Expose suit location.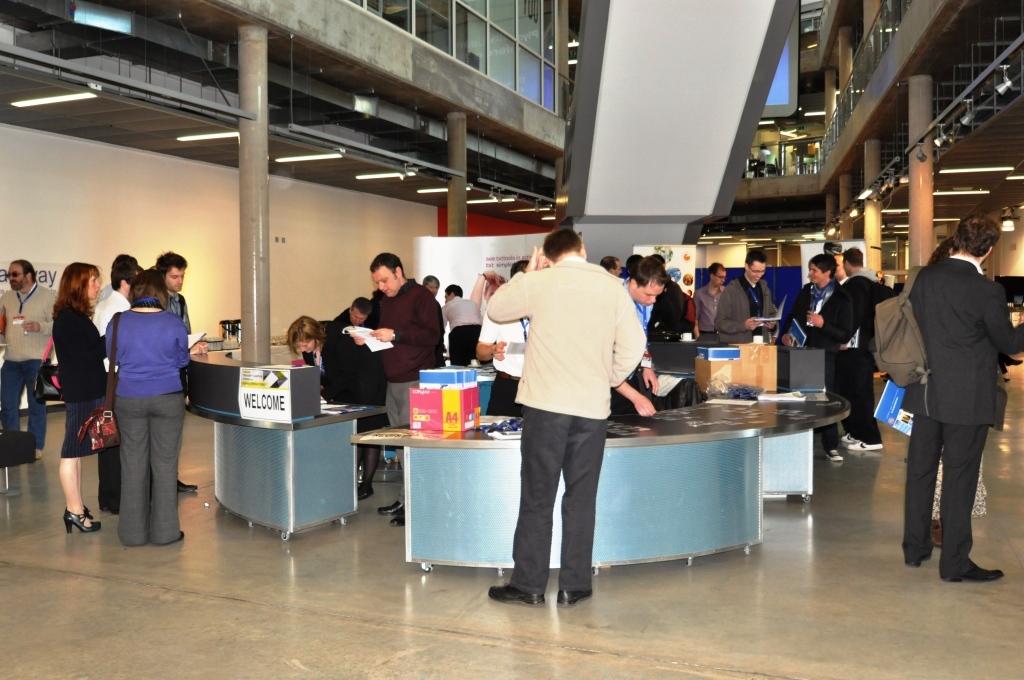
Exposed at detection(902, 252, 1023, 579).
